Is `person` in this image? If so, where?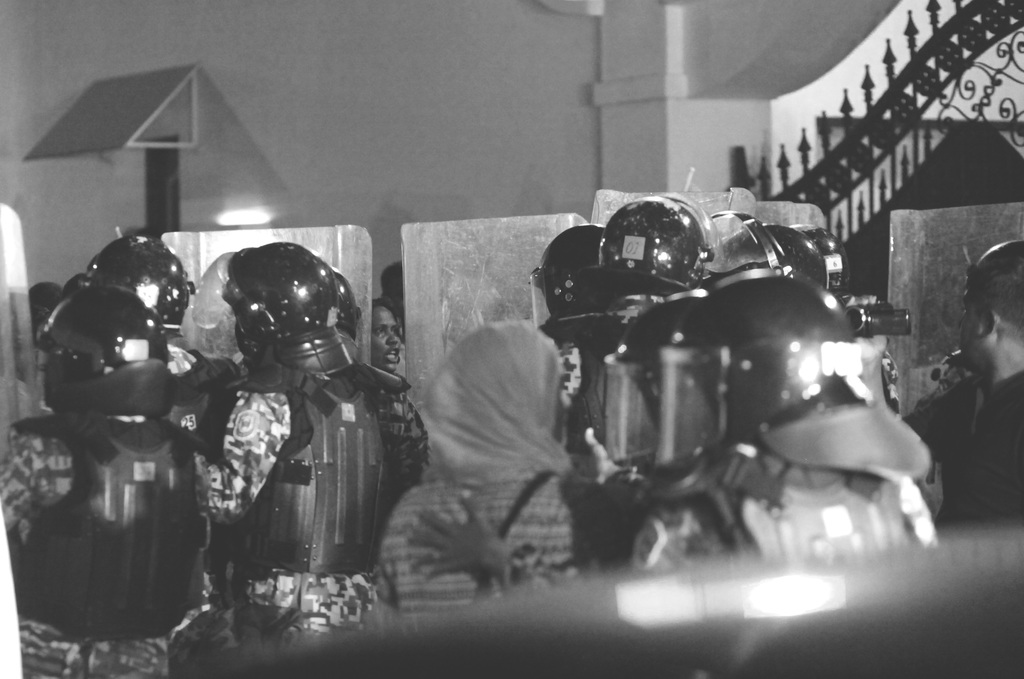
Yes, at box(0, 292, 222, 678).
